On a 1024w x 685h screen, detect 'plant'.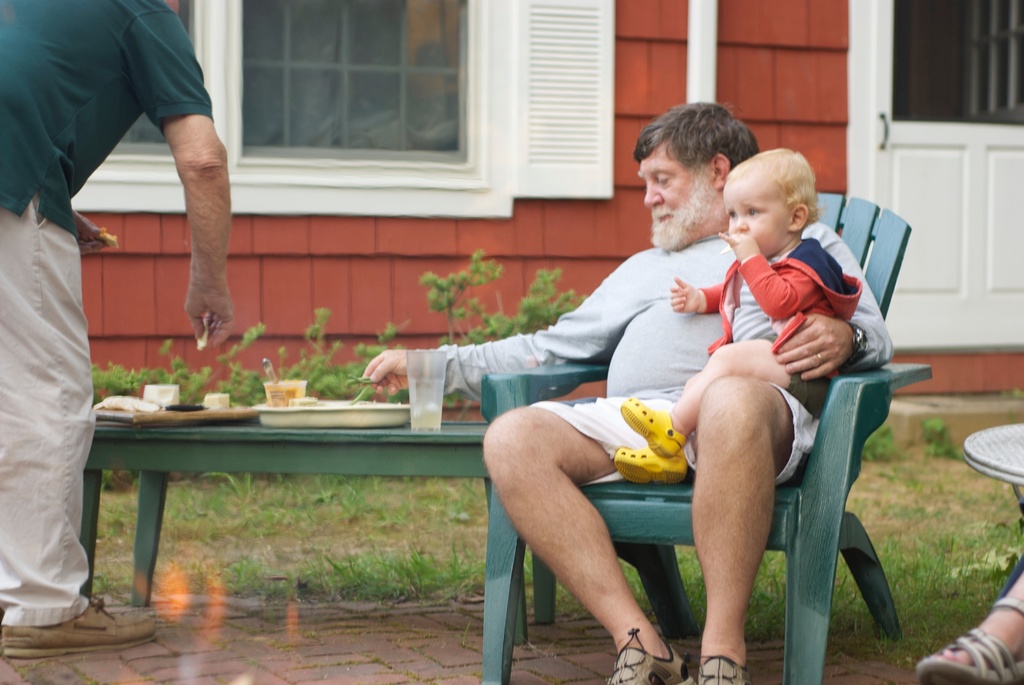
detection(452, 468, 483, 524).
